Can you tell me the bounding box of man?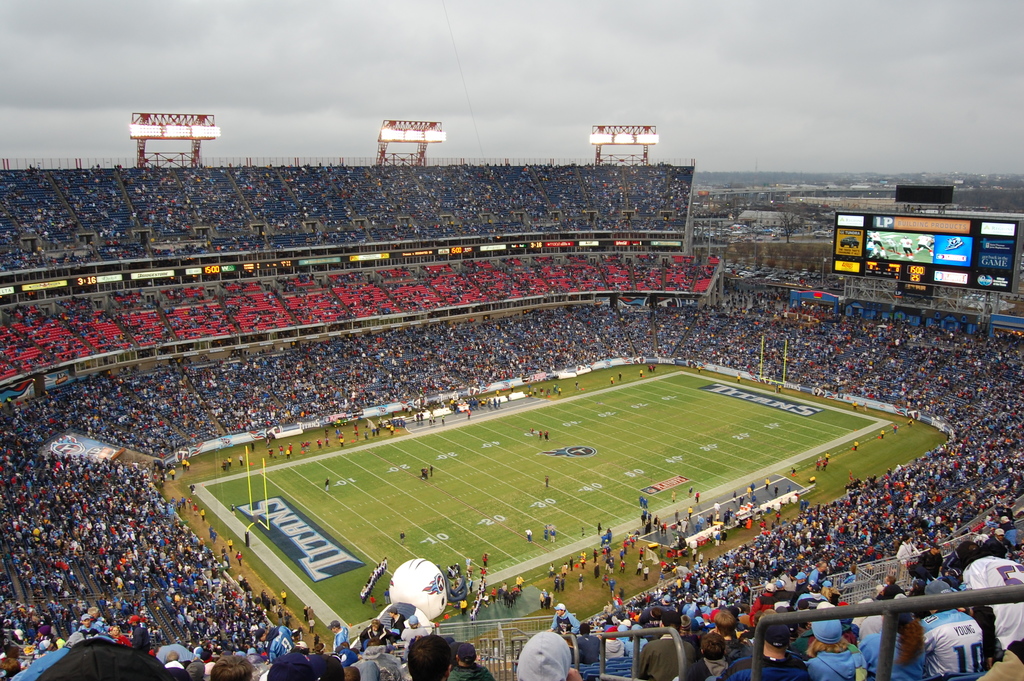
rect(255, 629, 292, 662).
